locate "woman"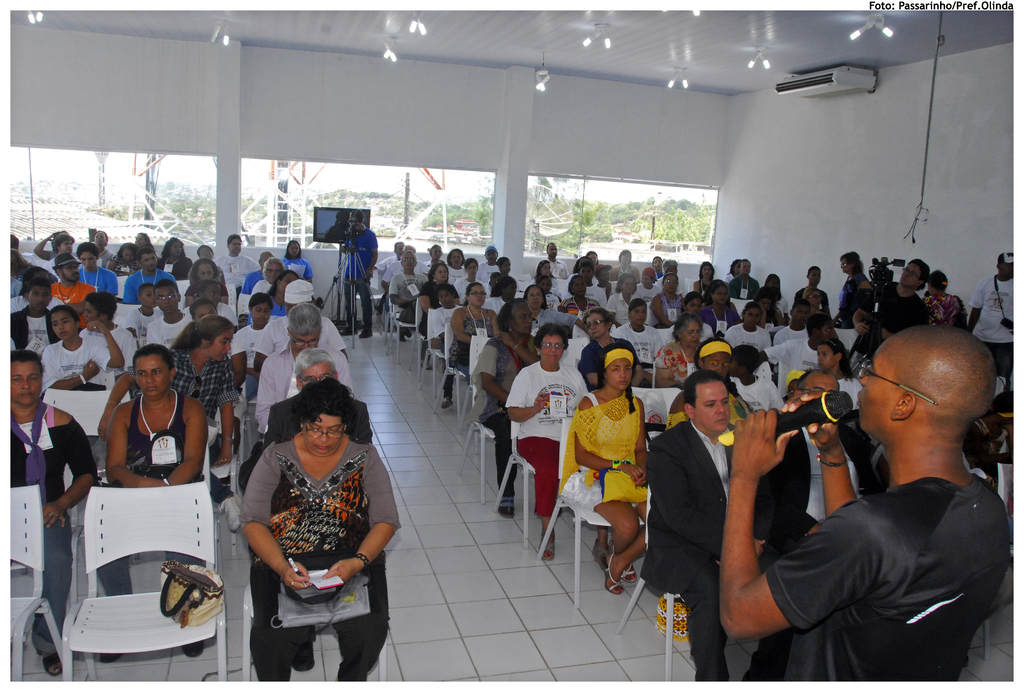
284 238 312 283
